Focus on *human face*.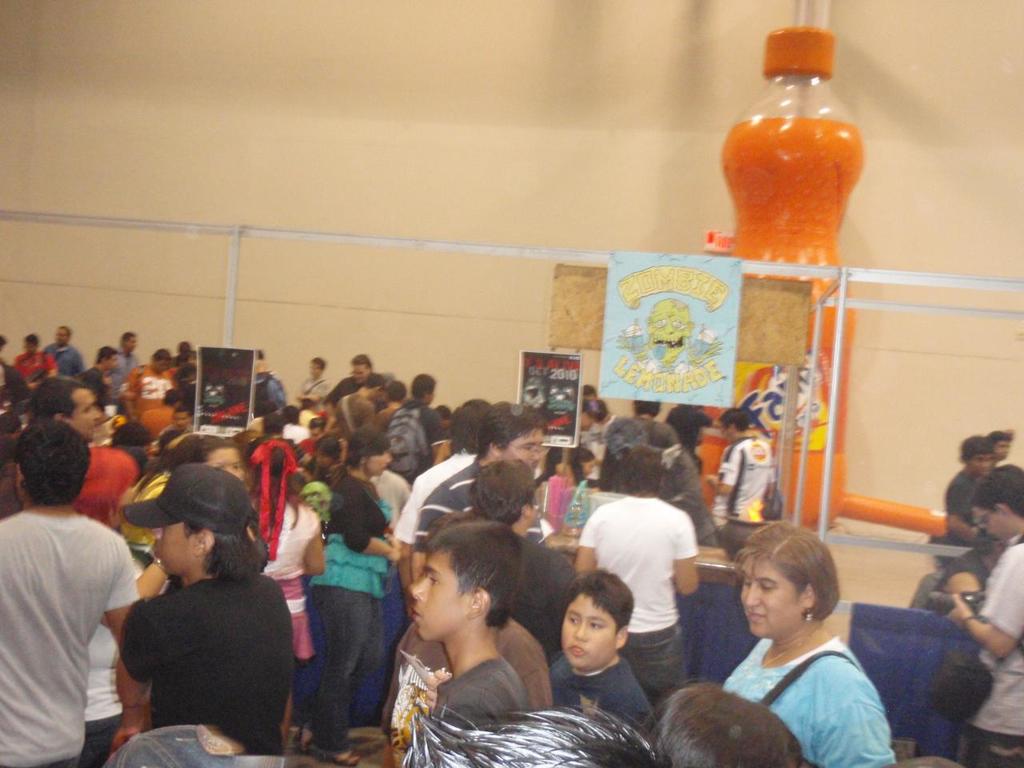
Focused at select_region(56, 330, 66, 344).
